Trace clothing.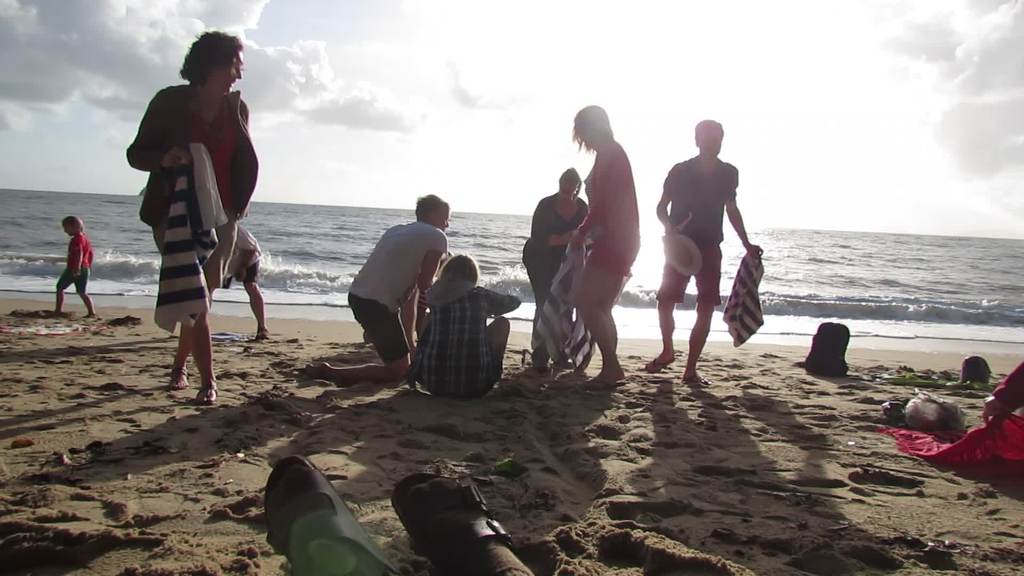
Traced to [54, 237, 93, 290].
